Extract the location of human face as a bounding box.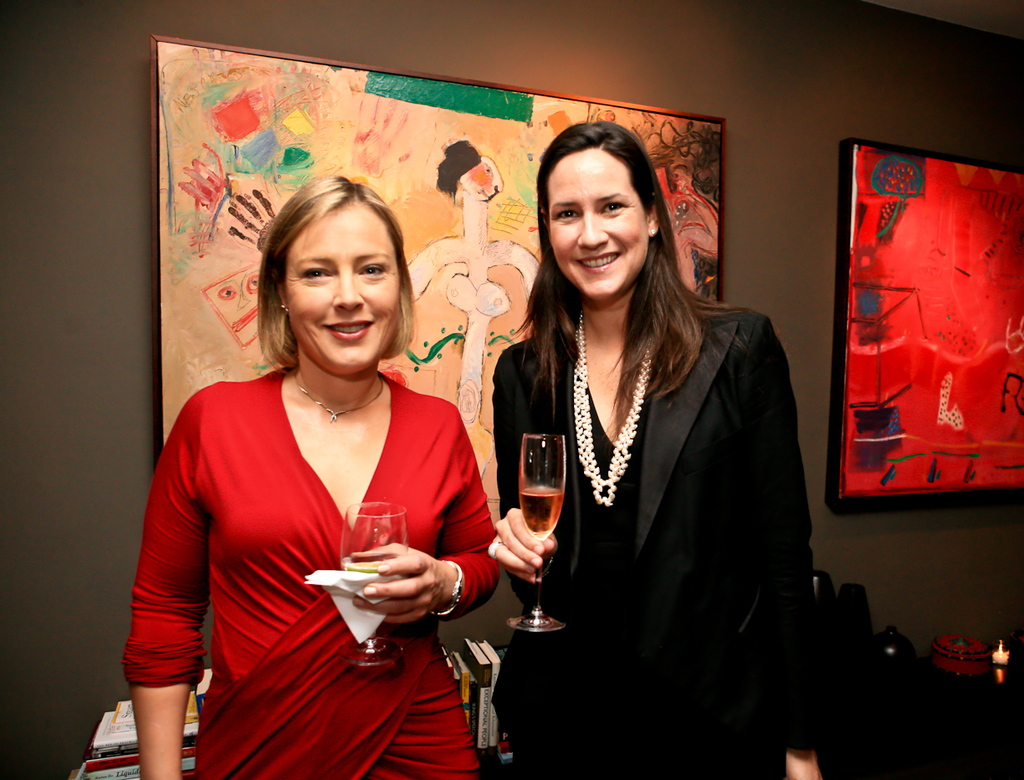
bbox(284, 196, 399, 378).
